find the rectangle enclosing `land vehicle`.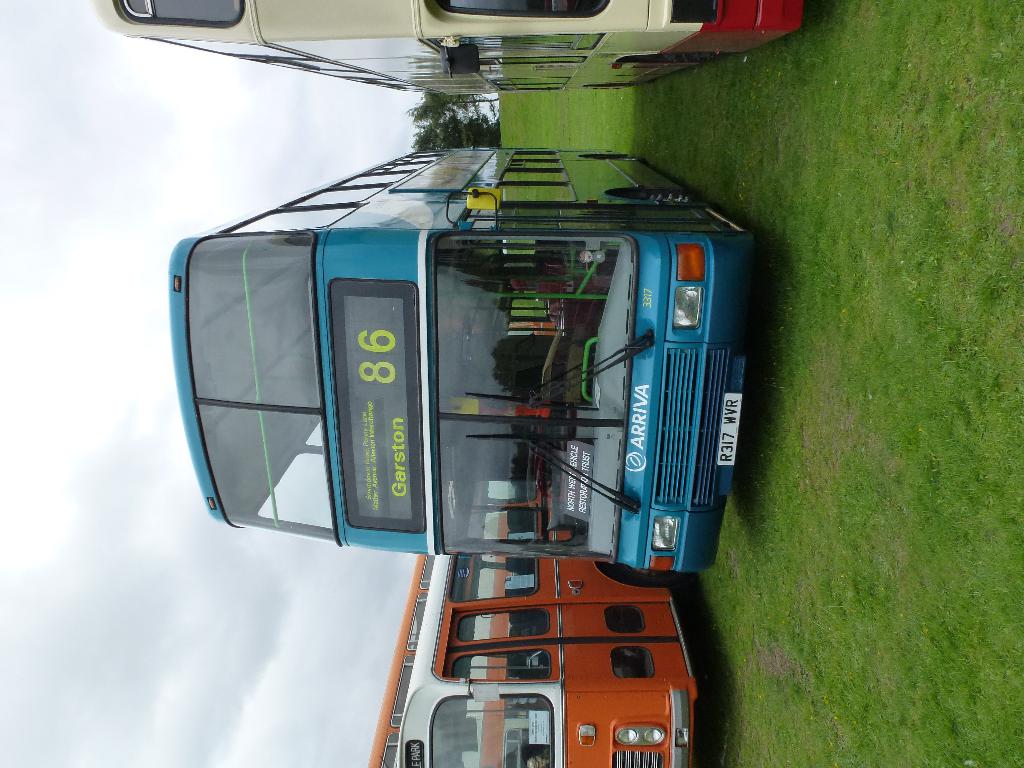
[left=339, top=543, right=732, bottom=761].
